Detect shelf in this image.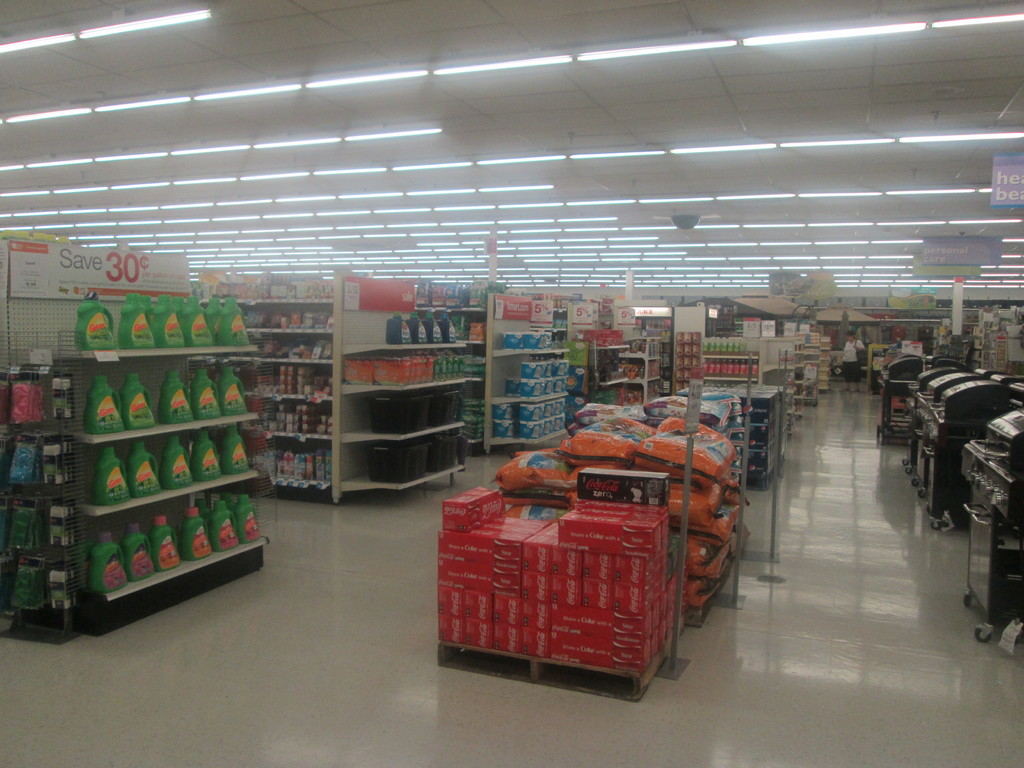
Detection: 792:331:819:413.
